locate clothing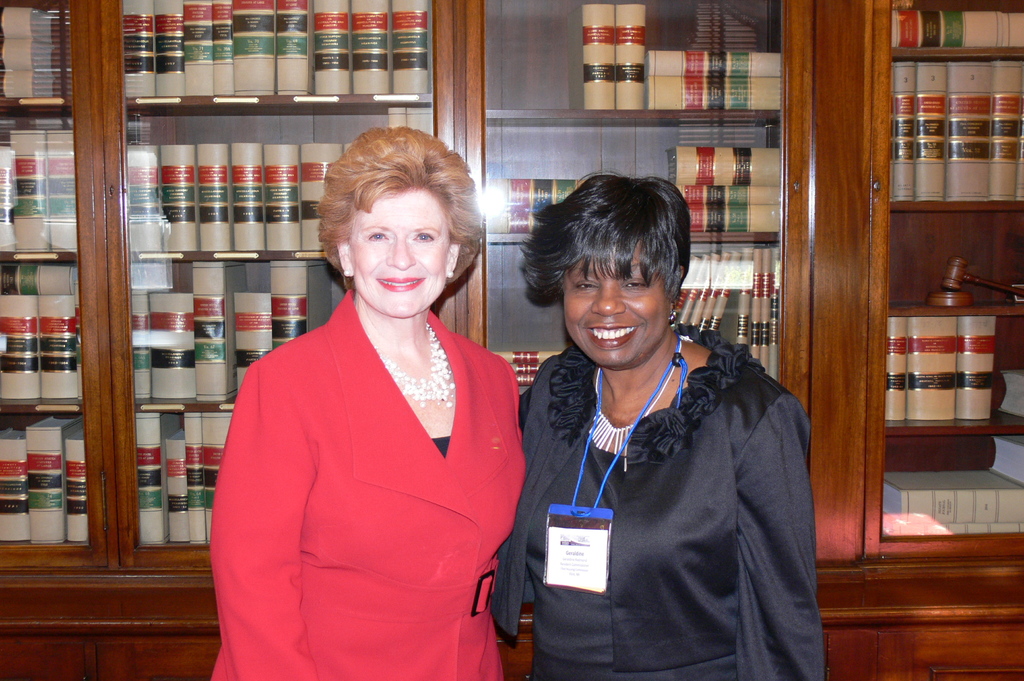
(x1=492, y1=327, x2=828, y2=680)
